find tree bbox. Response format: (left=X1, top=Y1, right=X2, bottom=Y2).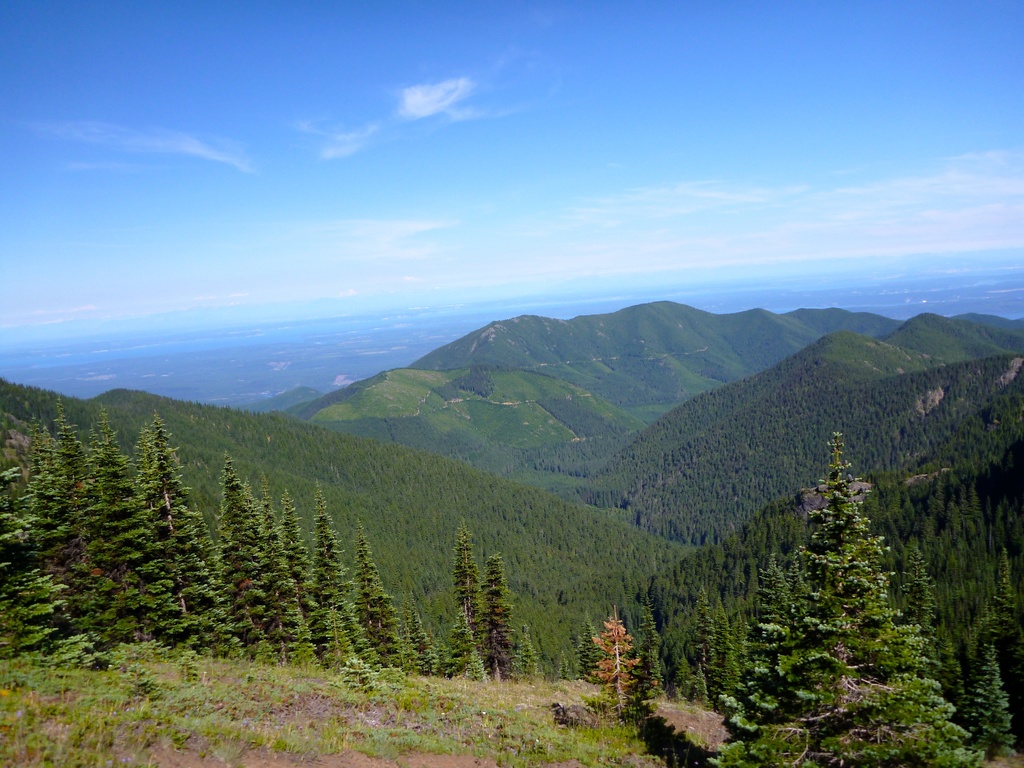
(left=570, top=610, right=606, bottom=694).
